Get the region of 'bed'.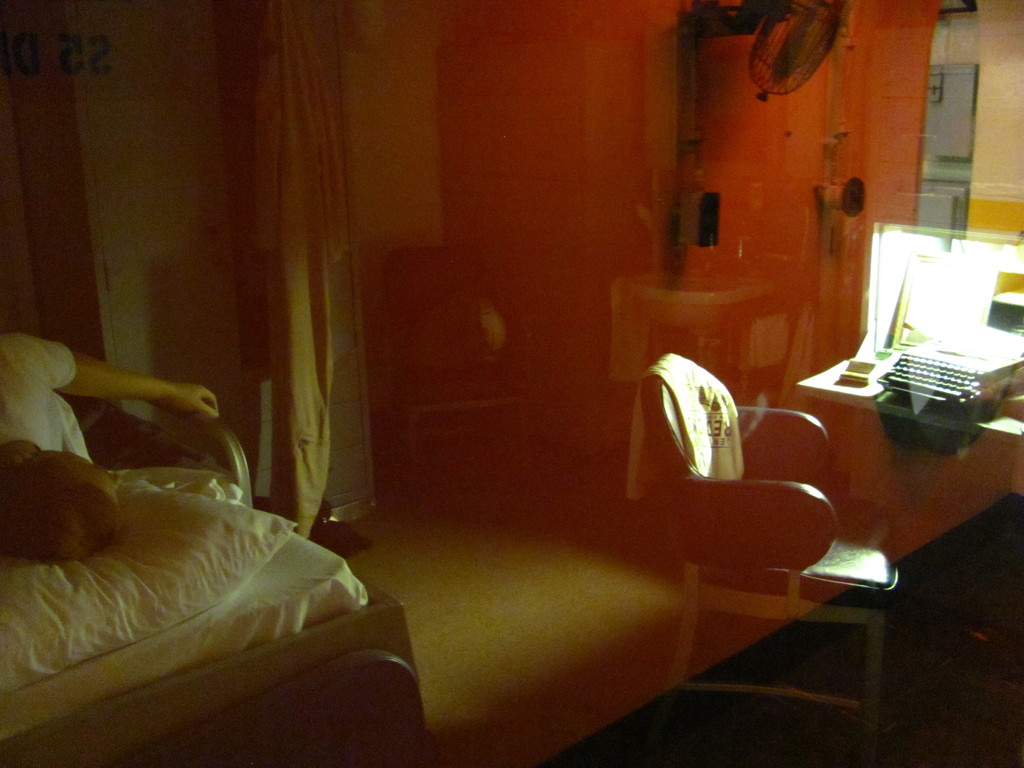
{"left": 0, "top": 326, "right": 435, "bottom": 767}.
